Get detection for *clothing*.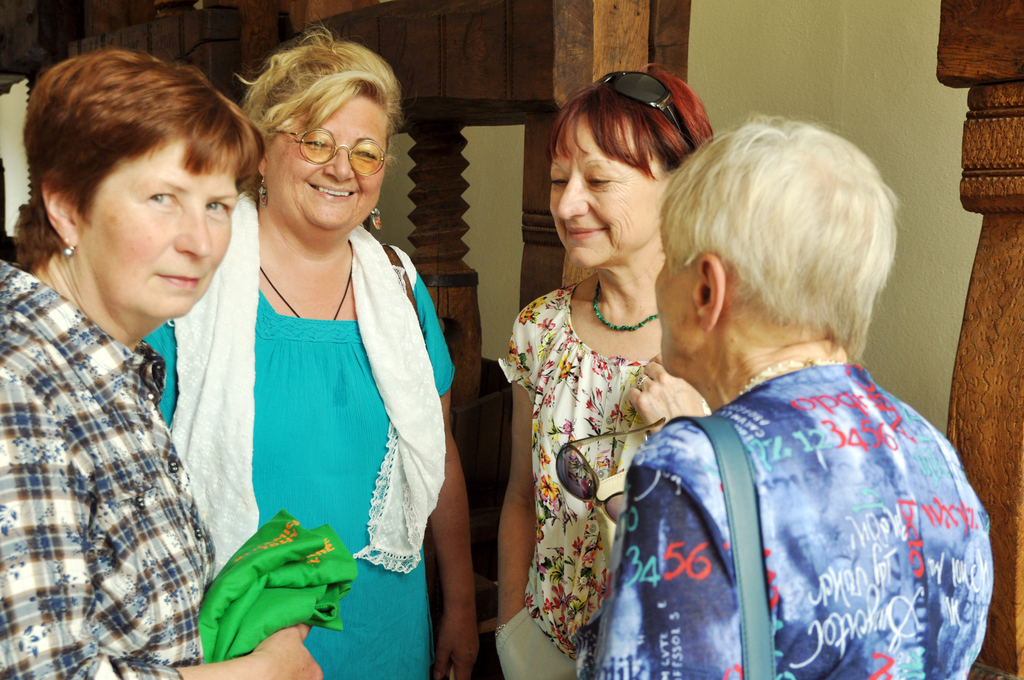
Detection: {"left": 609, "top": 304, "right": 996, "bottom": 676}.
